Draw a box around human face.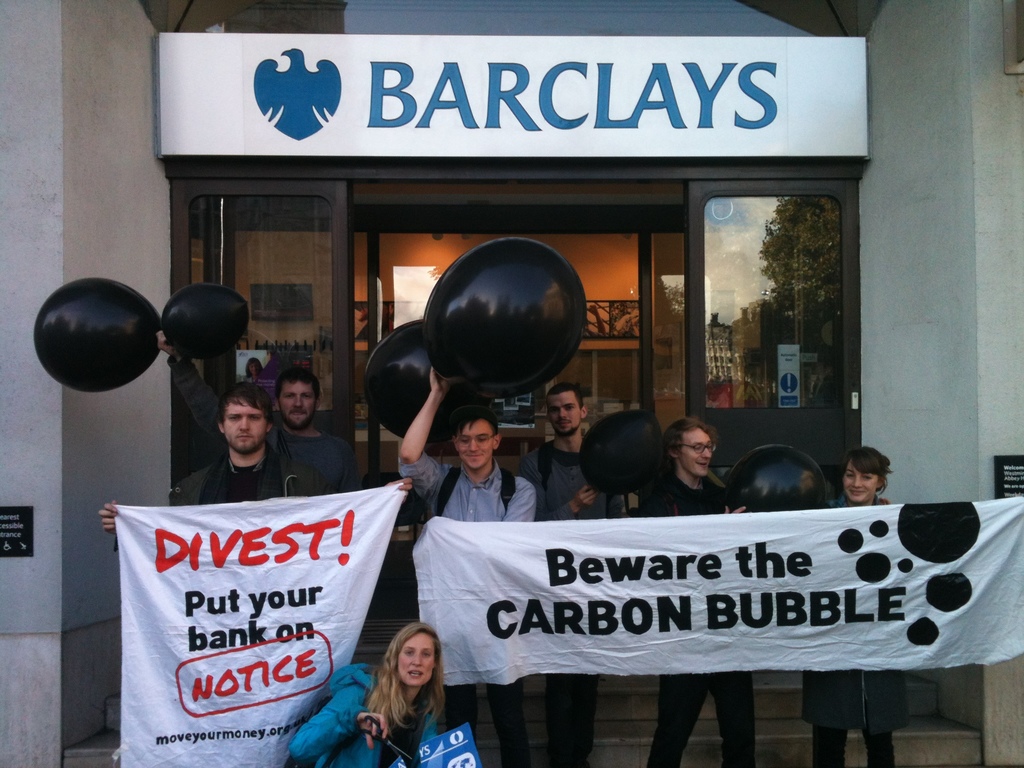
rect(547, 392, 580, 435).
